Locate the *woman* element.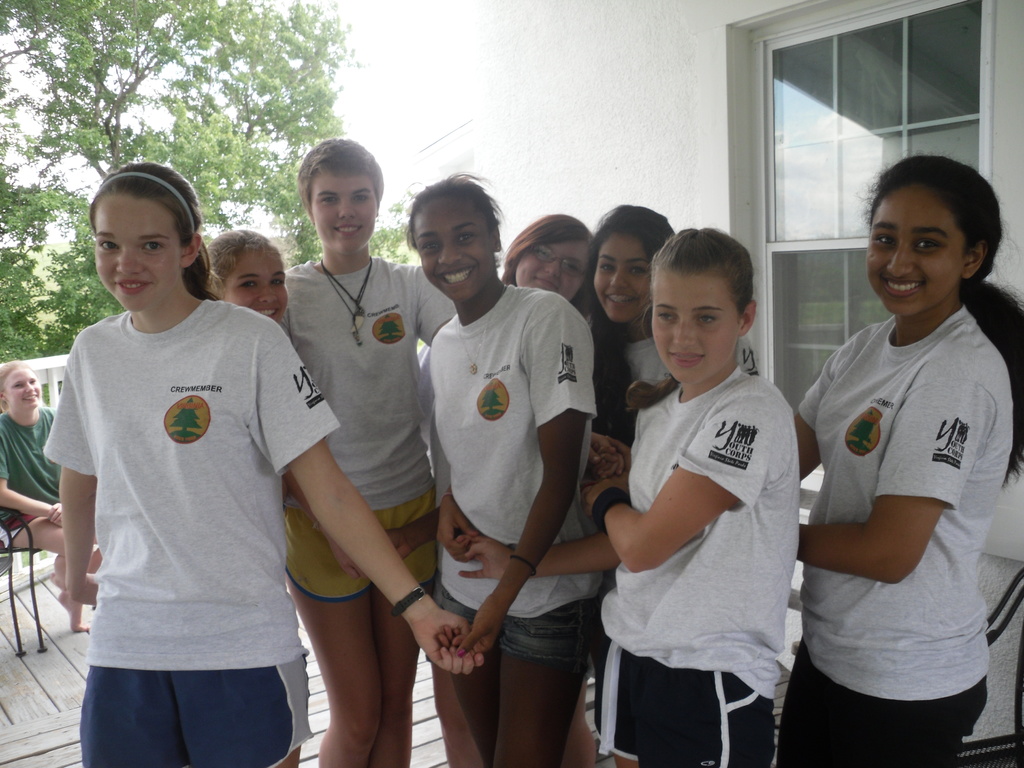
Element bbox: 405,168,606,767.
